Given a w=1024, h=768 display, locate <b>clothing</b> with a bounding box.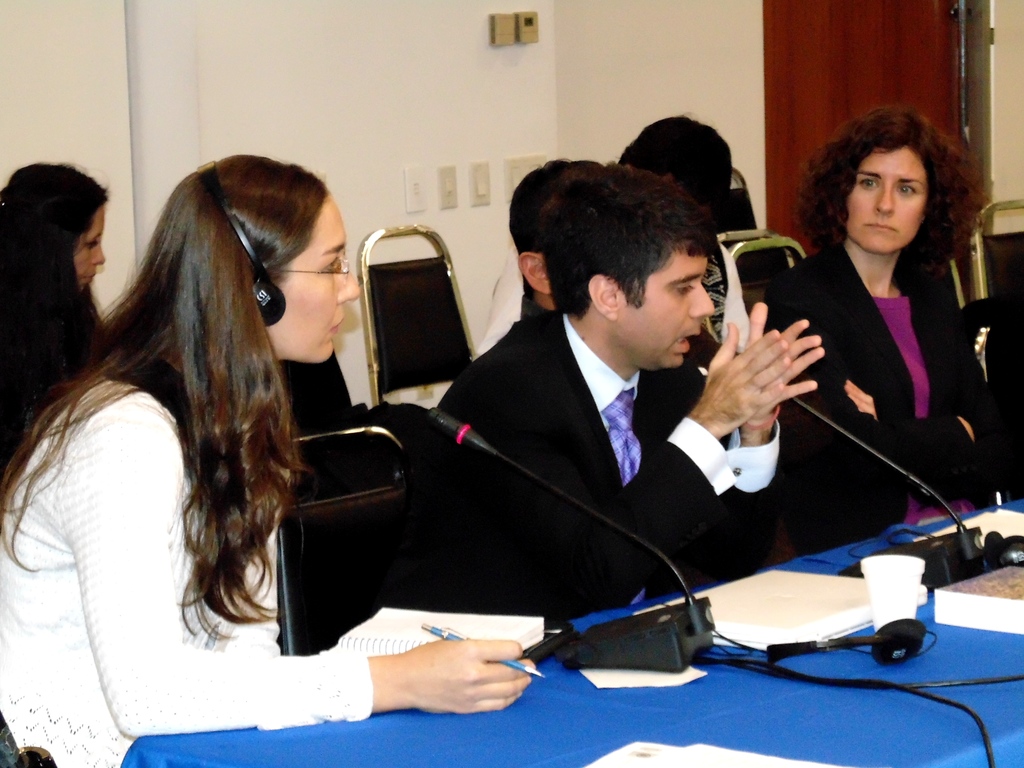
Located: locate(0, 345, 377, 767).
